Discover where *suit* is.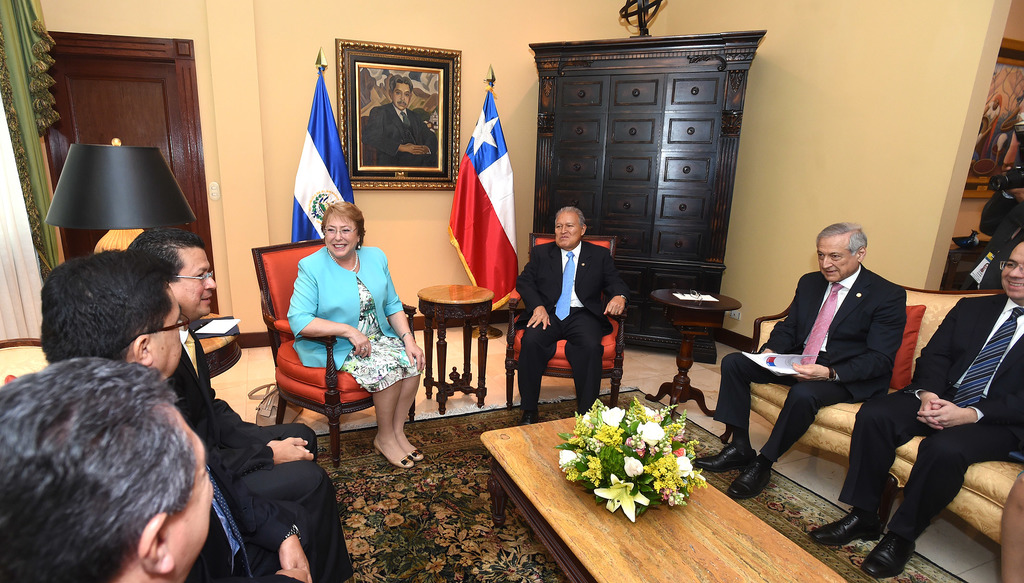
Discovered at l=514, t=242, r=628, b=416.
